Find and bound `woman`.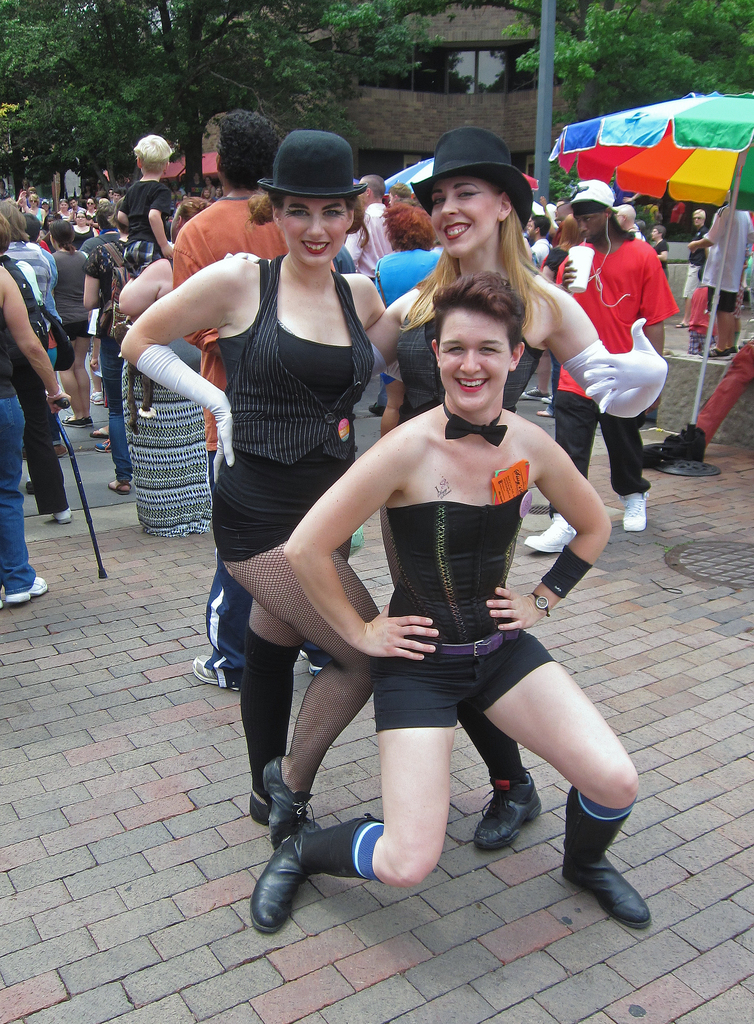
Bound: rect(537, 211, 579, 415).
